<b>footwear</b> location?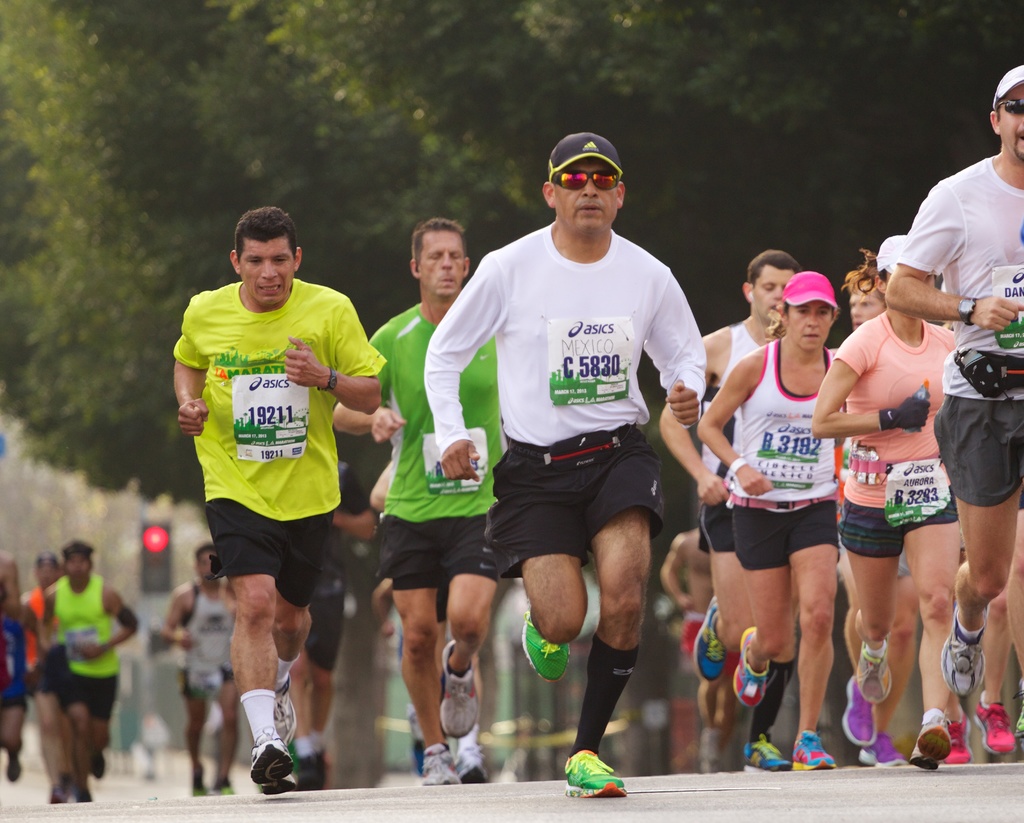
x1=300, y1=749, x2=316, y2=798
